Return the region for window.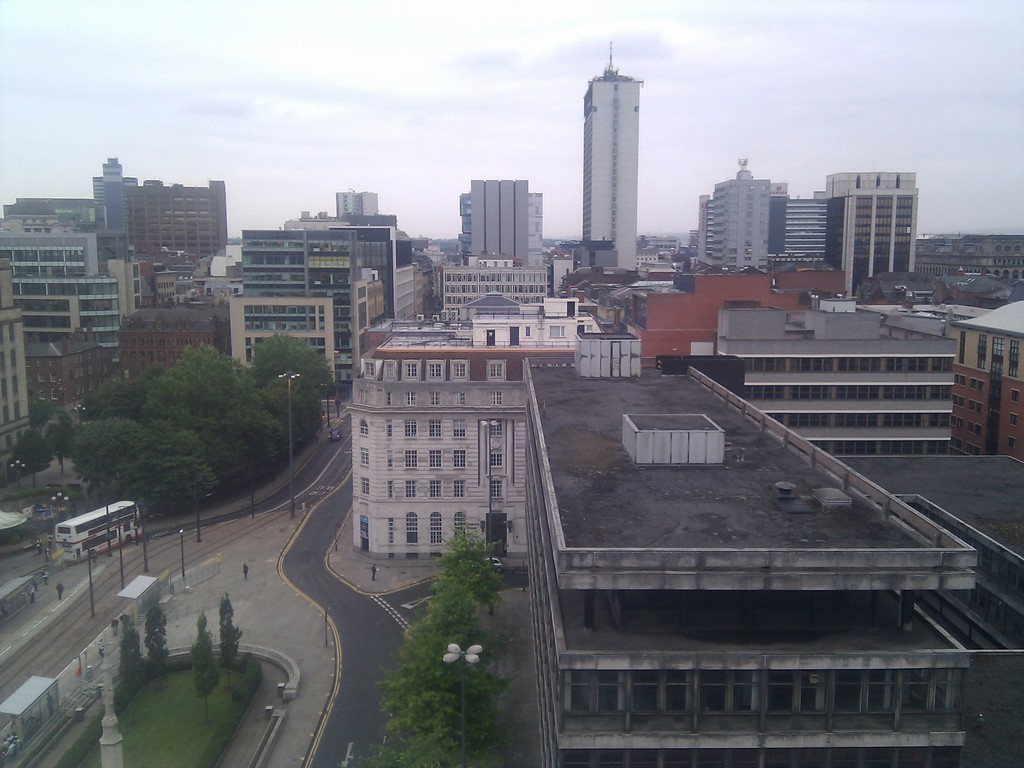
l=404, t=417, r=417, b=440.
